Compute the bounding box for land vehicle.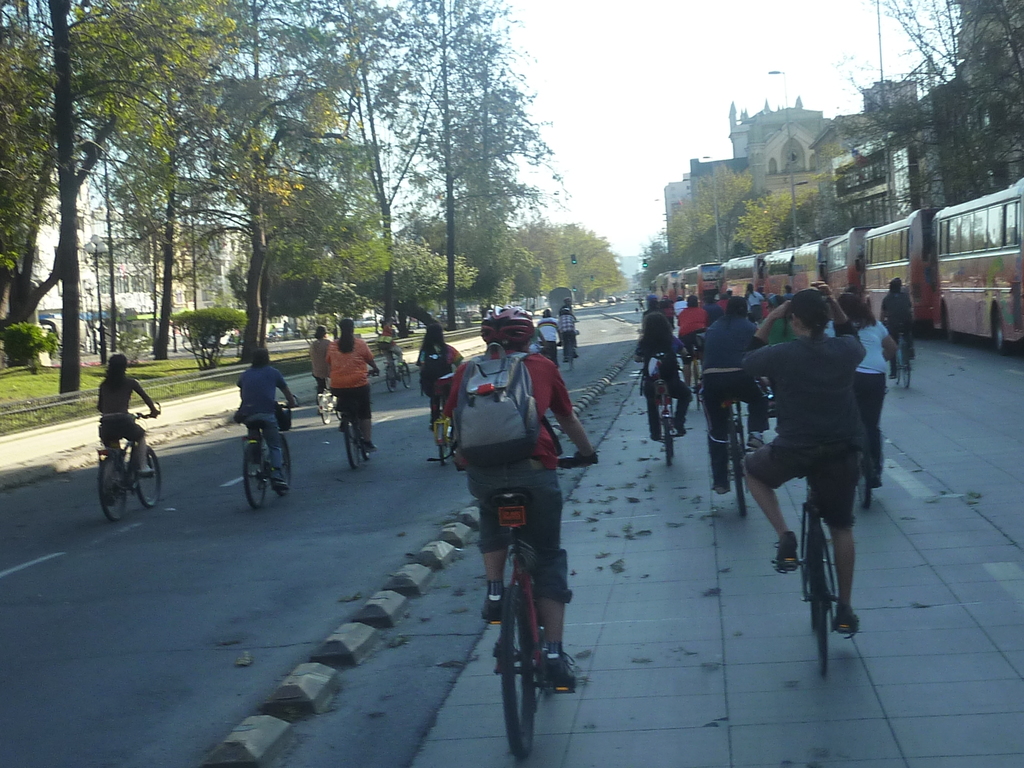
BBox(822, 225, 874, 301).
